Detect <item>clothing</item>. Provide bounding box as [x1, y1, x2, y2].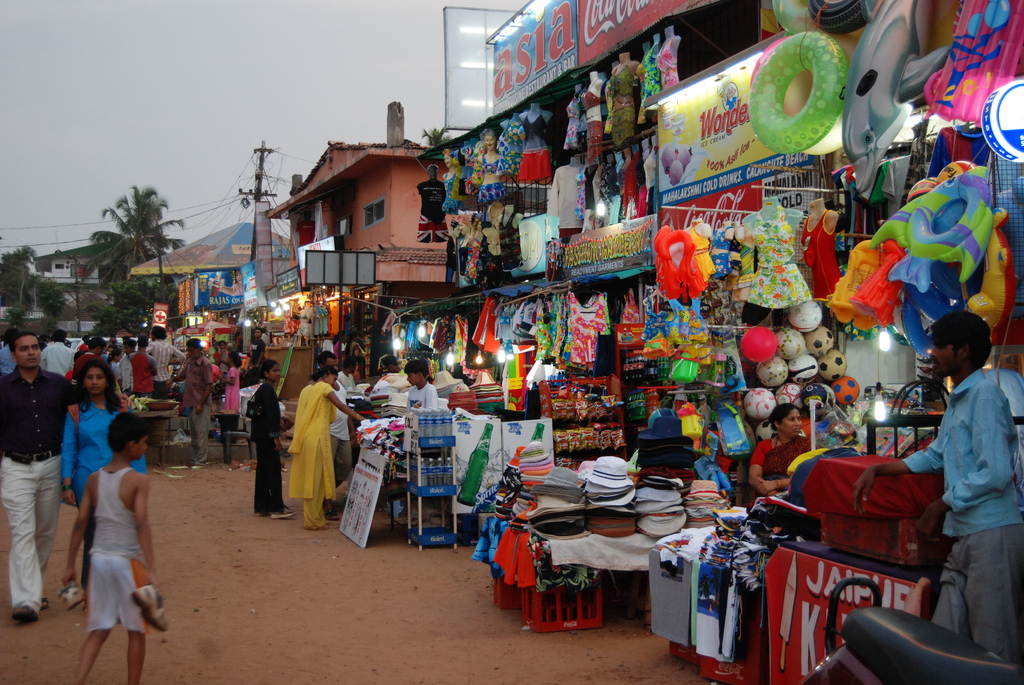
[147, 336, 186, 393].
